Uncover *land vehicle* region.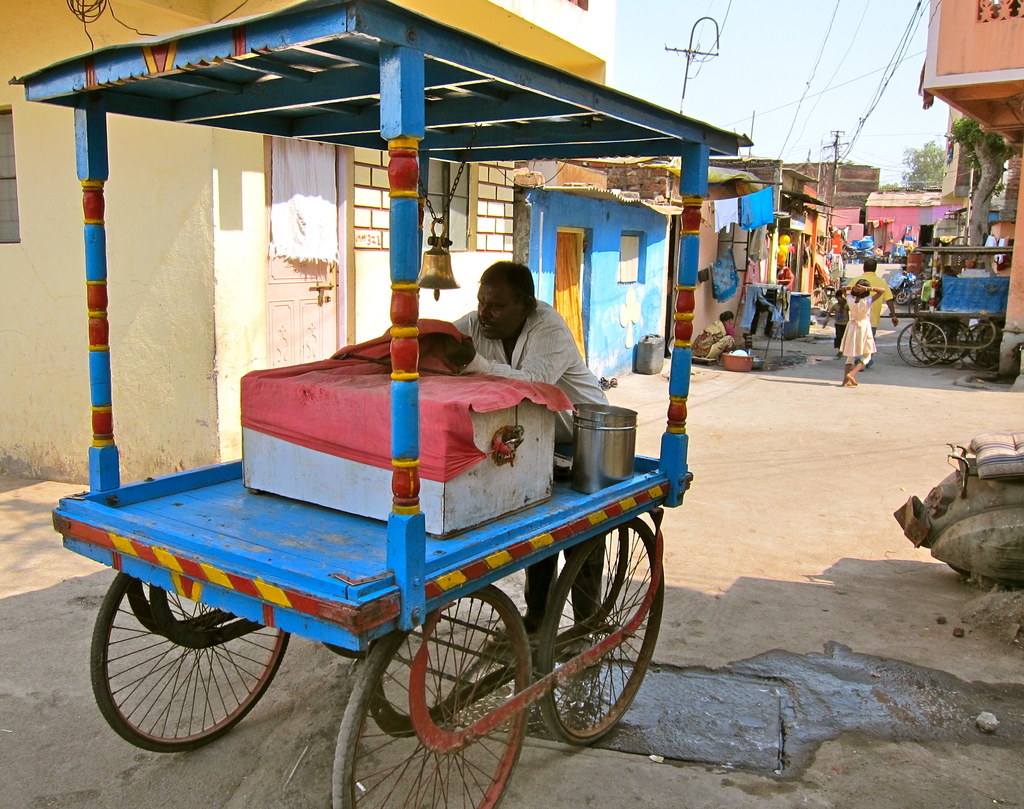
Uncovered: l=890, t=247, r=1015, b=368.
